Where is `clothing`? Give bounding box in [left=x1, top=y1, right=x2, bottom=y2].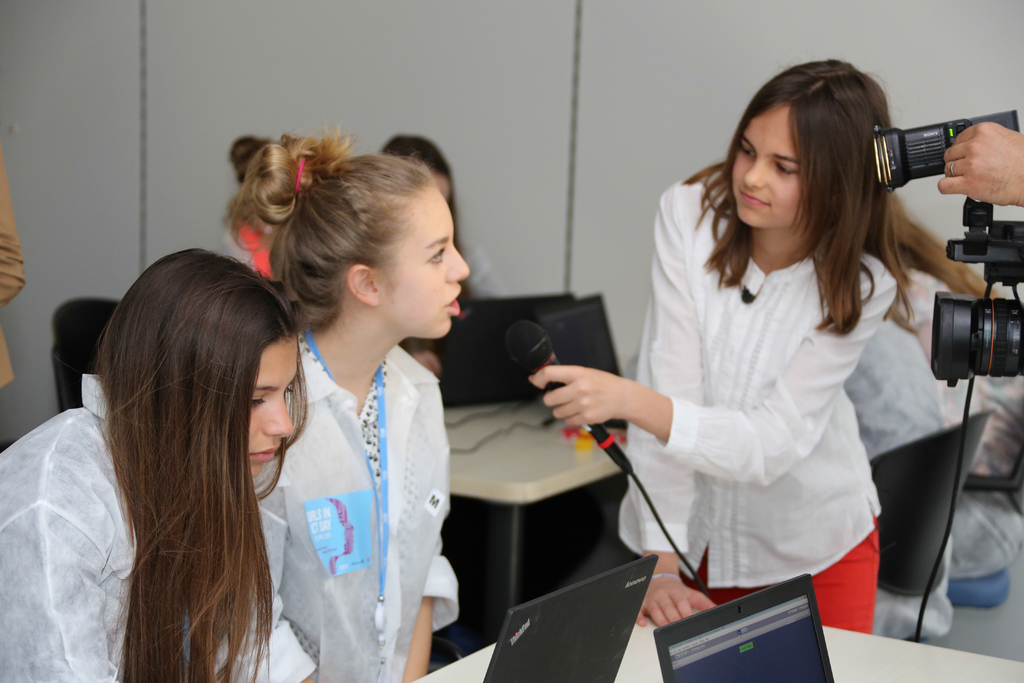
[left=452, top=229, right=509, bottom=304].
